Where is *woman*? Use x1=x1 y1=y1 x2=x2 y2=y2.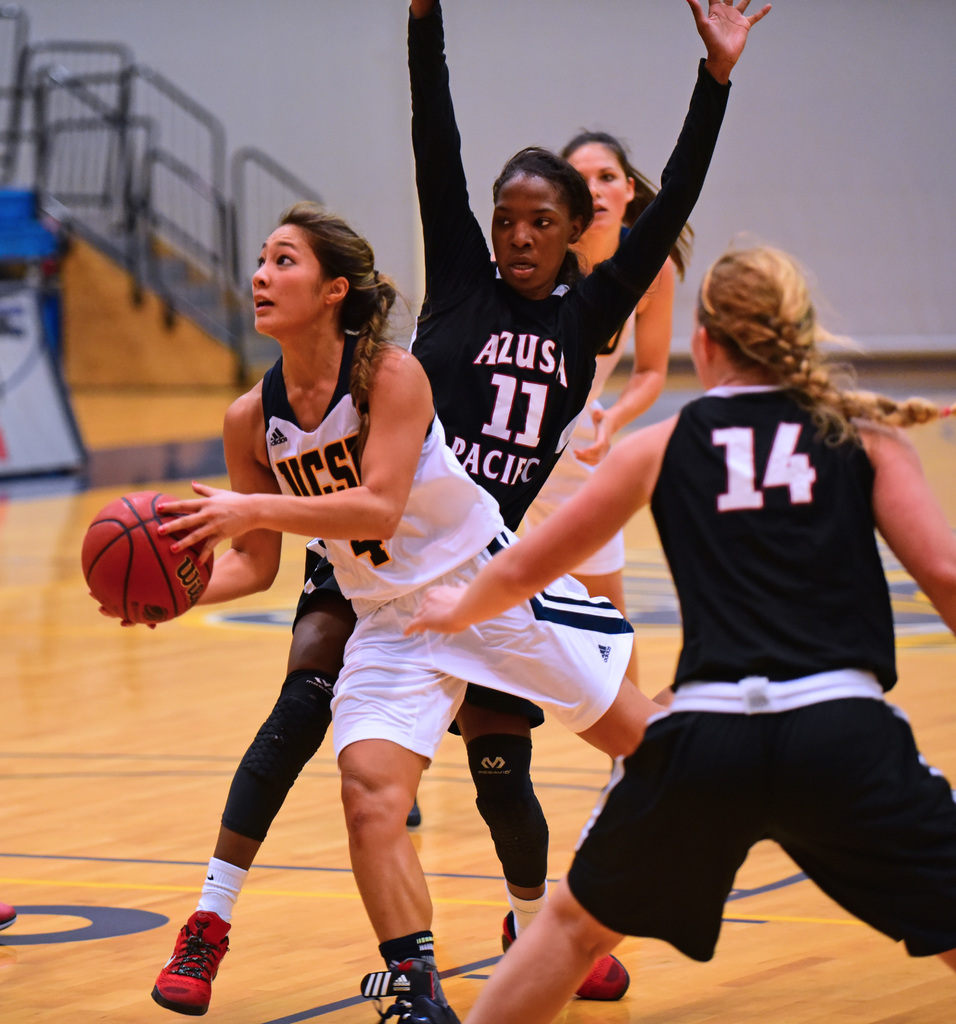
x1=408 y1=249 x2=955 y2=1023.
